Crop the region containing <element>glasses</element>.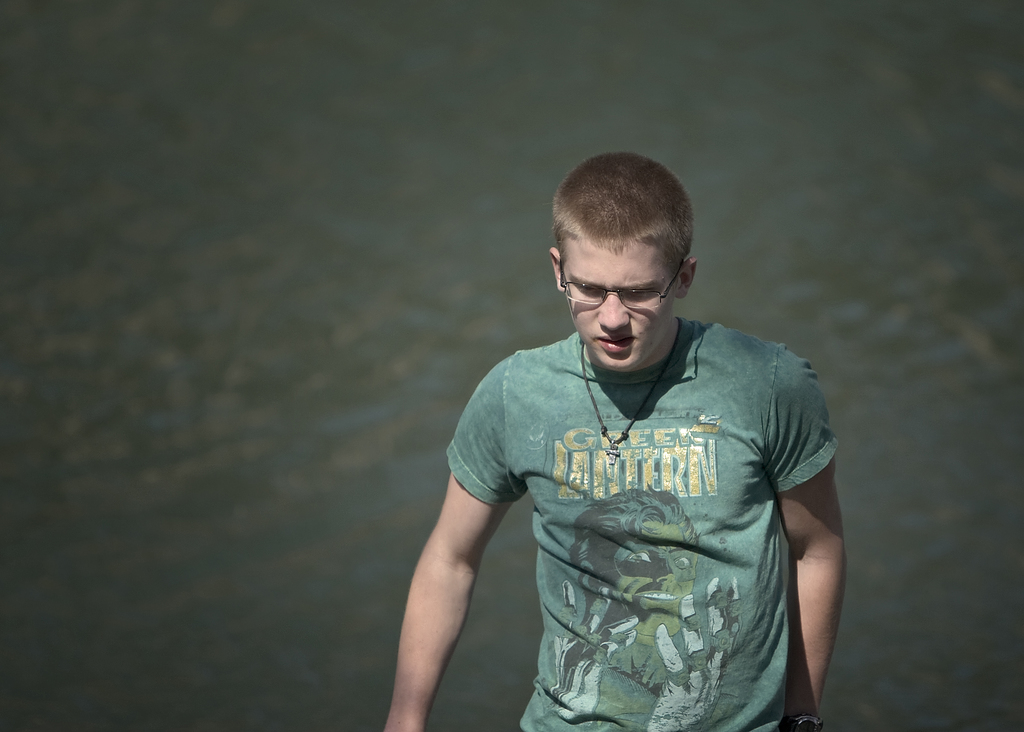
Crop region: pyautogui.locateOnScreen(555, 256, 686, 313).
